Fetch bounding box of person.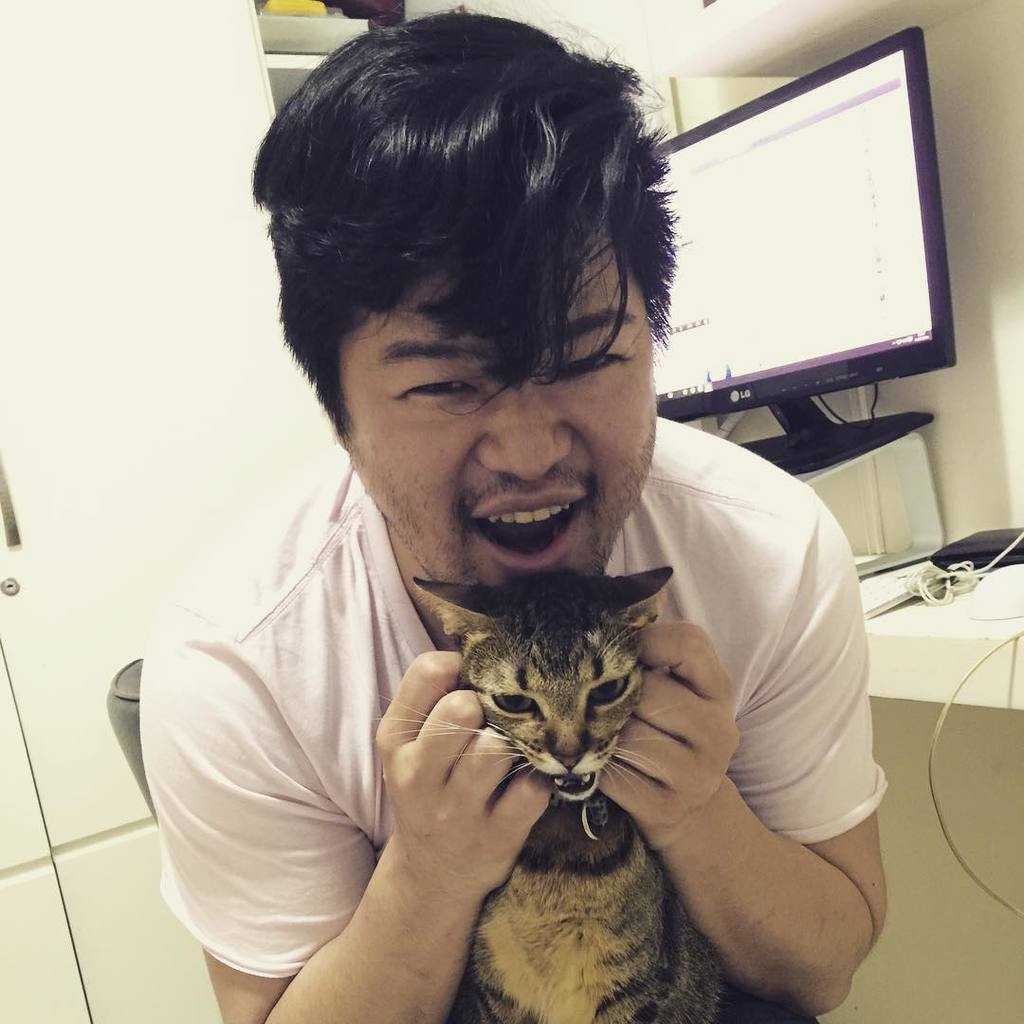
Bbox: detection(166, 82, 888, 1020).
